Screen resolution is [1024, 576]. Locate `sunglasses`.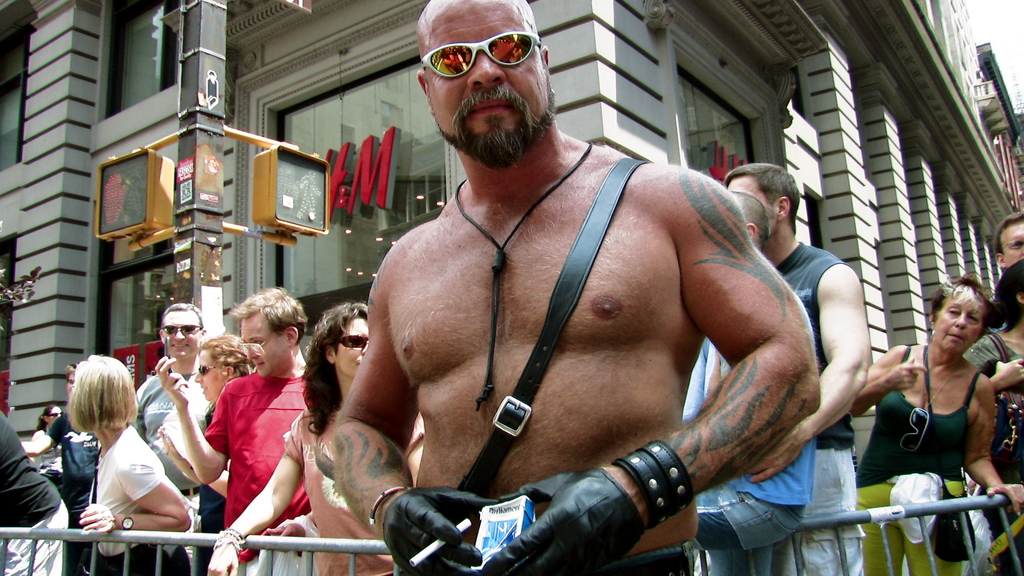
330:333:367:349.
